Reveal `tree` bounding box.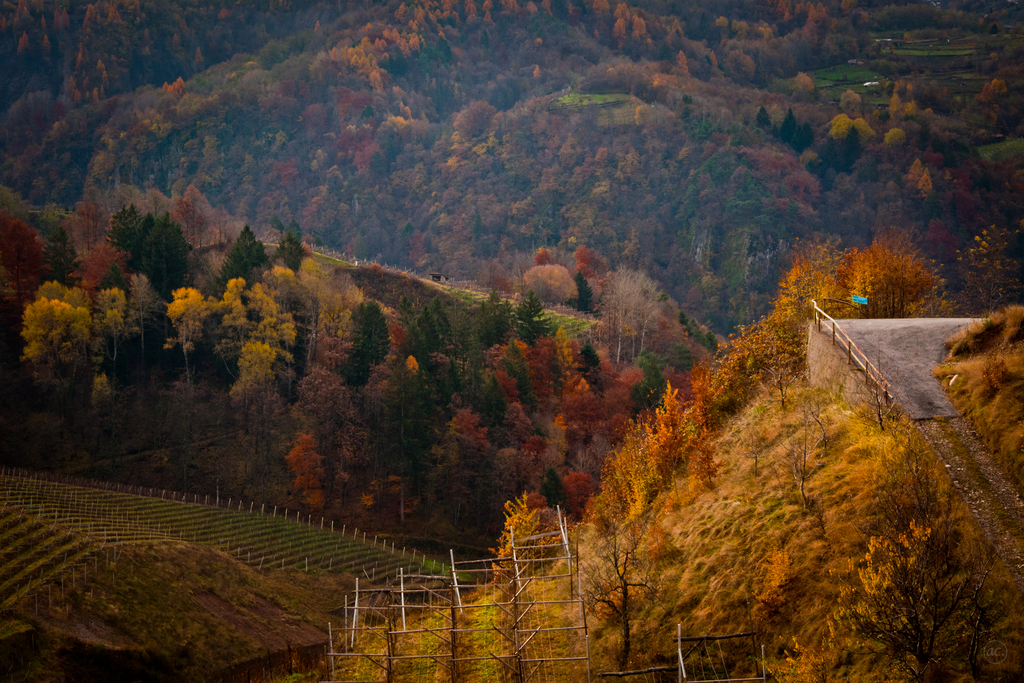
Revealed: (285, 434, 323, 509).
